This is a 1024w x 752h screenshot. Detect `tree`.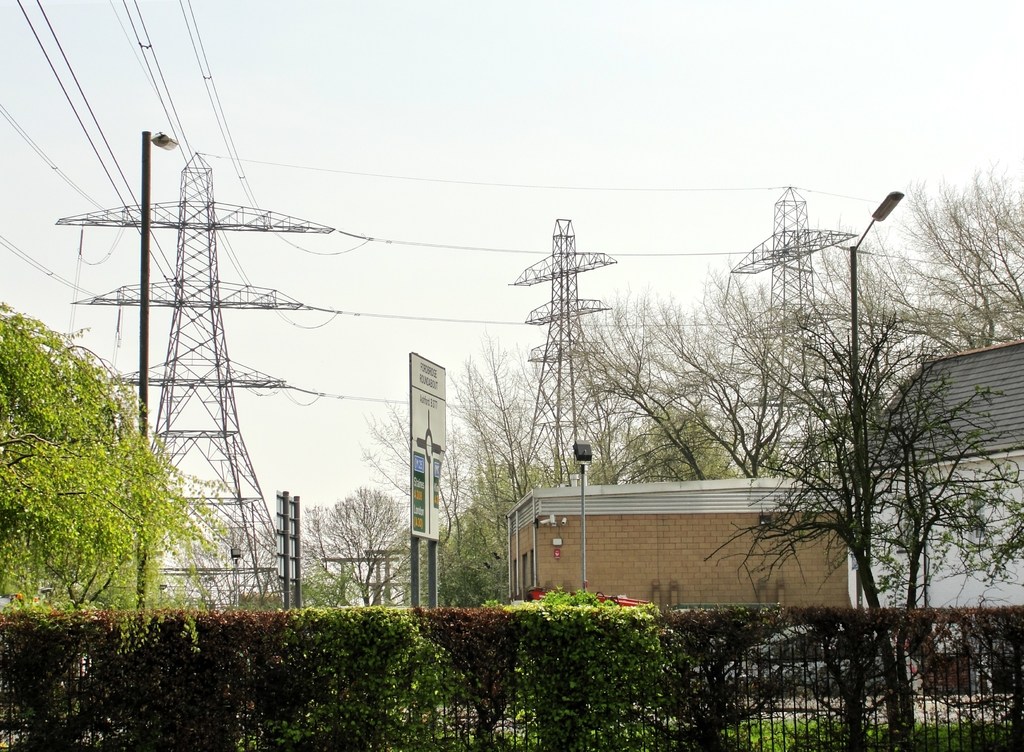
<region>550, 284, 797, 505</region>.
